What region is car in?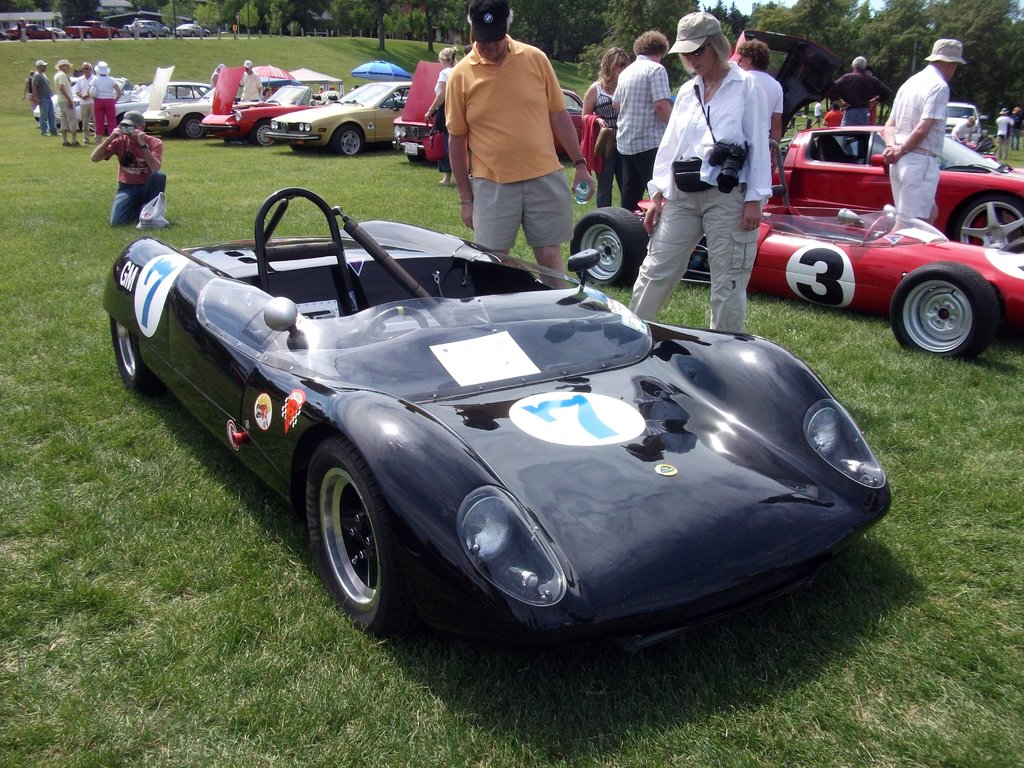
select_region(135, 64, 218, 138).
